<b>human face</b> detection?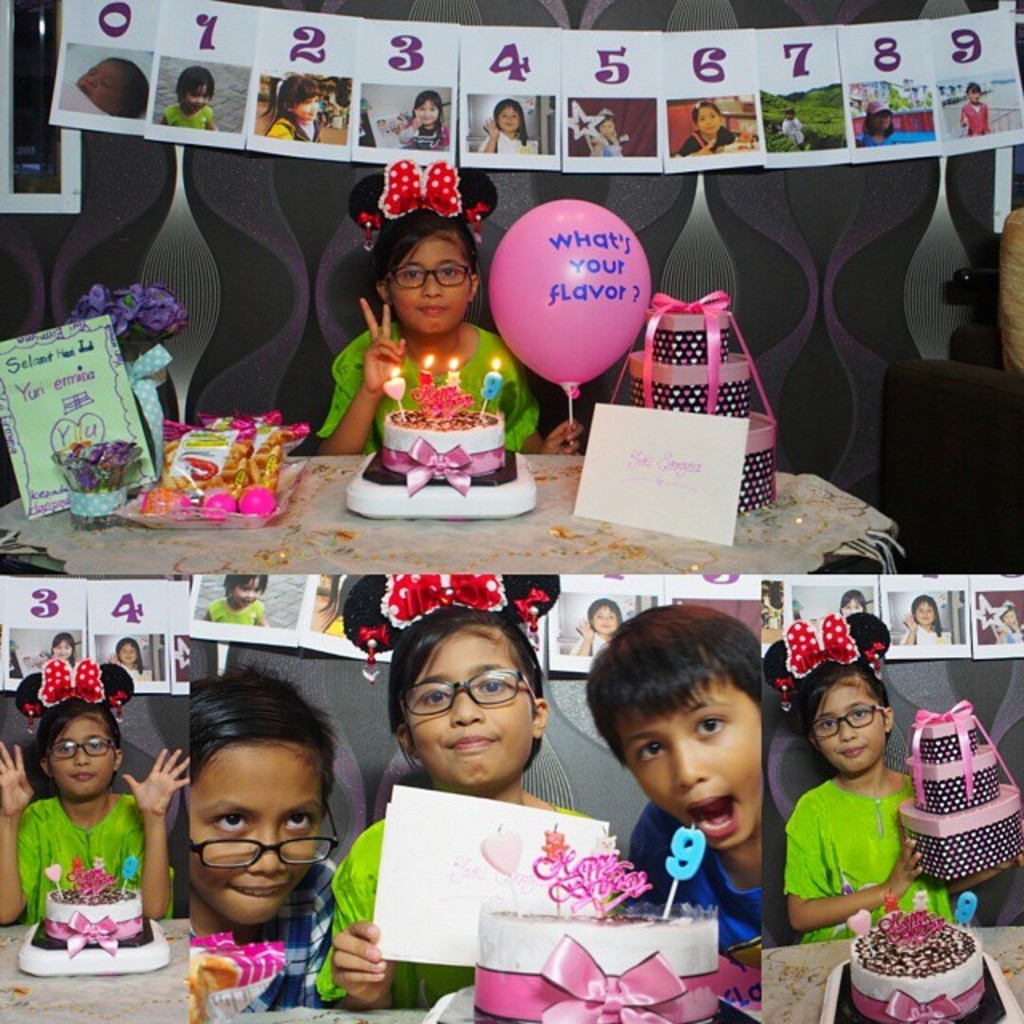
<box>414,98,438,125</box>
